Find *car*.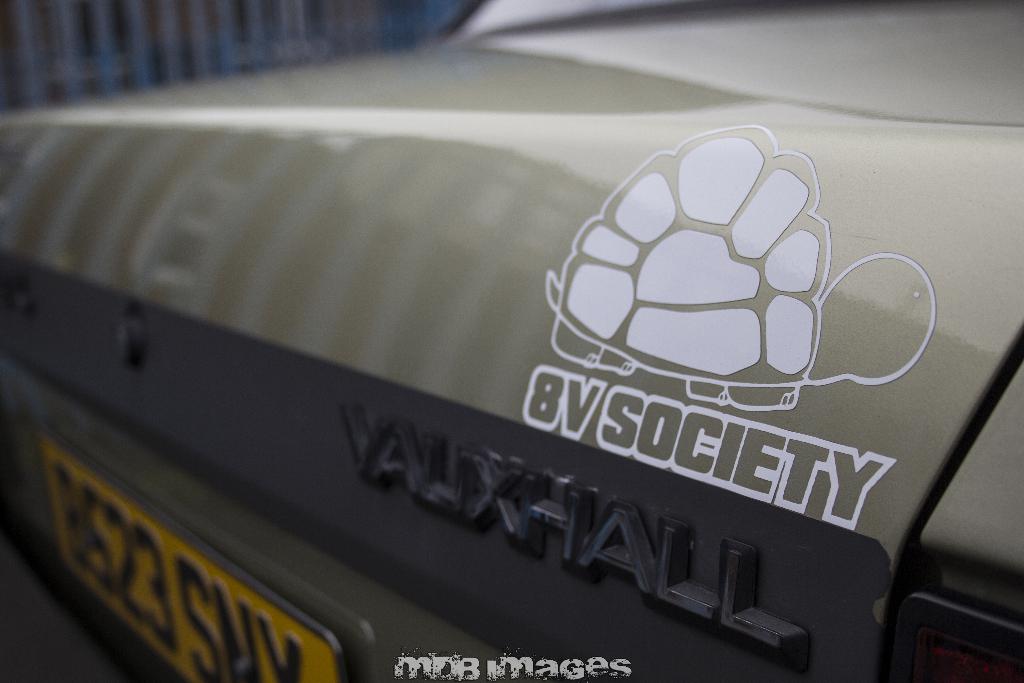
(1, 0, 1023, 682).
